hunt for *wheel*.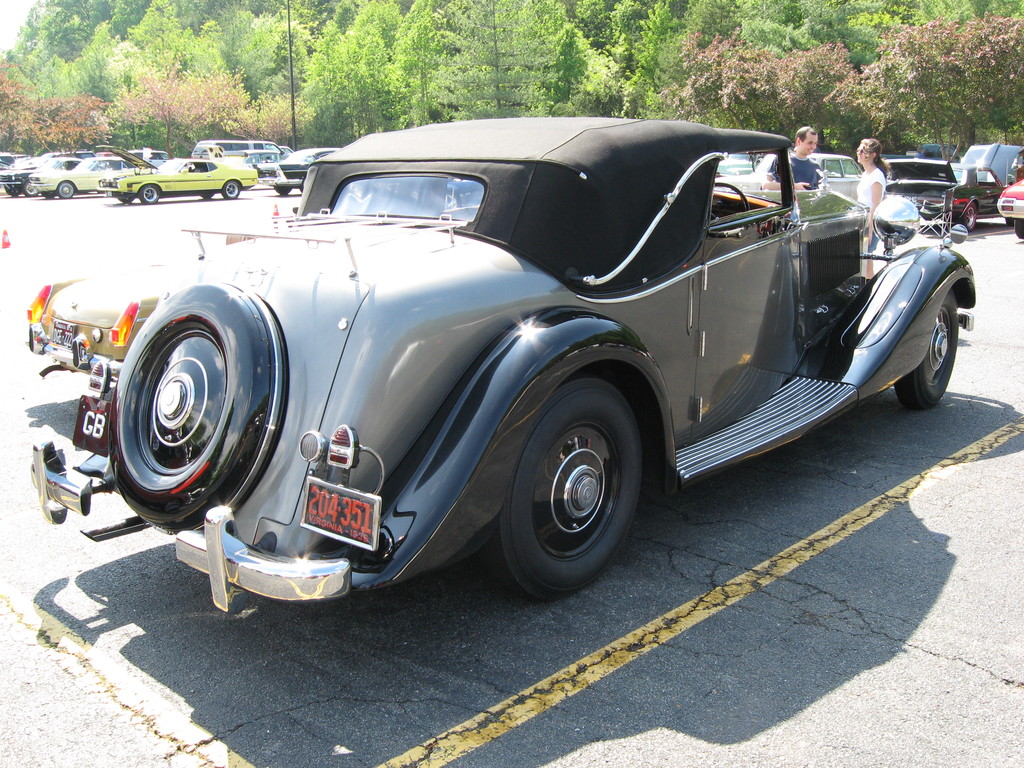
Hunted down at 955, 202, 977, 232.
